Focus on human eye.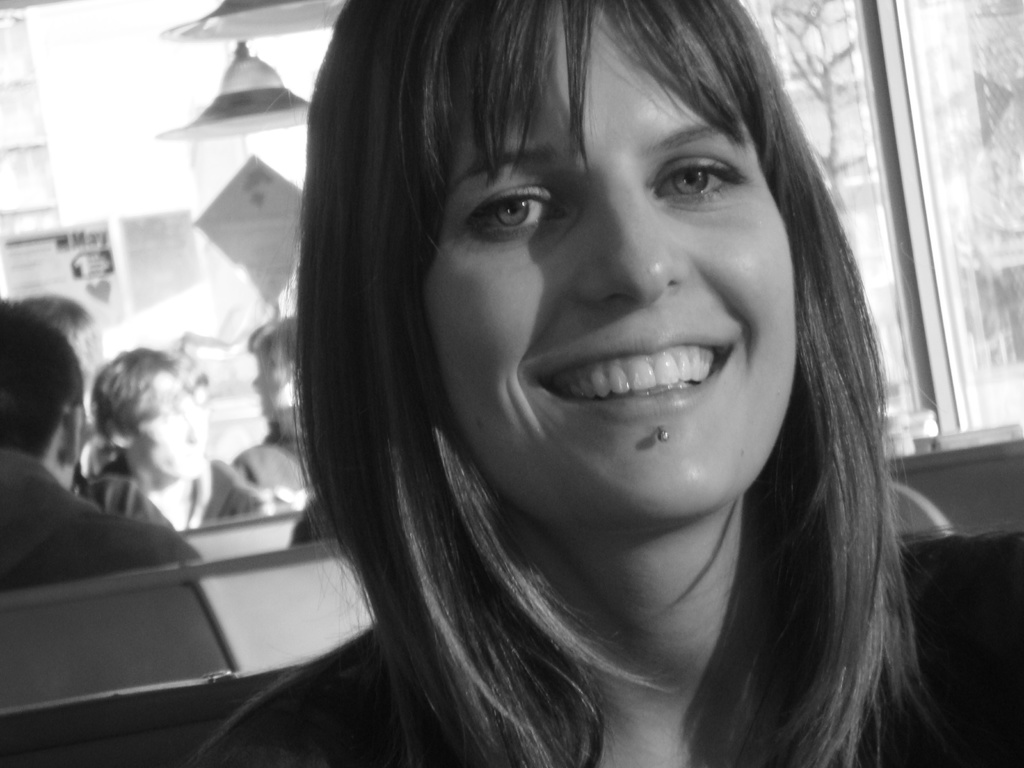
Focused at select_region(457, 168, 570, 249).
